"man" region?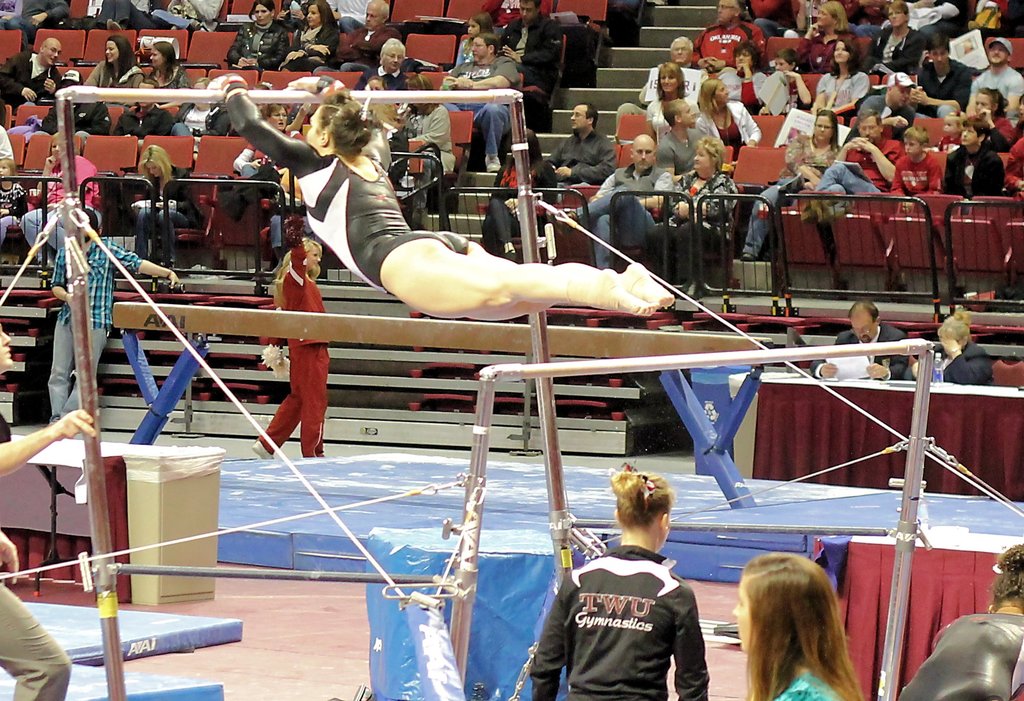
Rect(911, 37, 972, 121)
